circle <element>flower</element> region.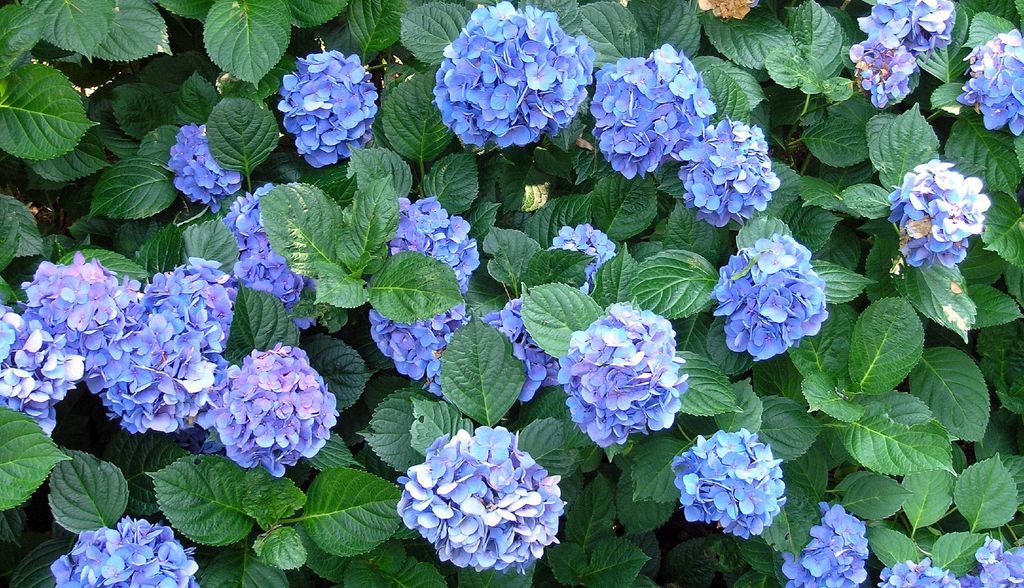
Region: {"left": 849, "top": 45, "right": 913, "bottom": 107}.
